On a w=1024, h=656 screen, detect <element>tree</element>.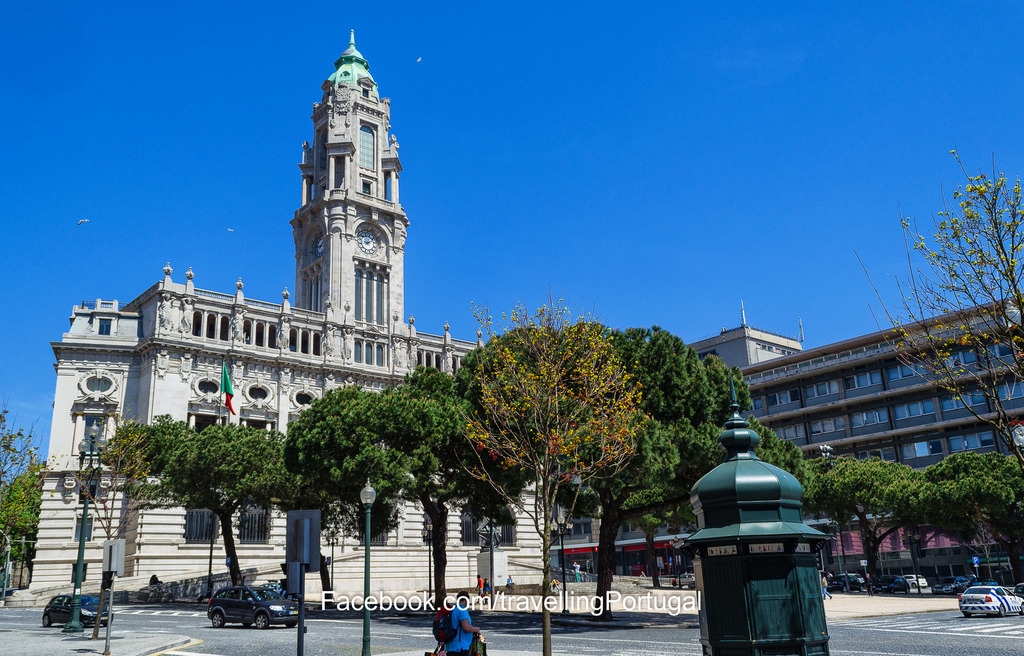
region(922, 449, 1023, 582).
